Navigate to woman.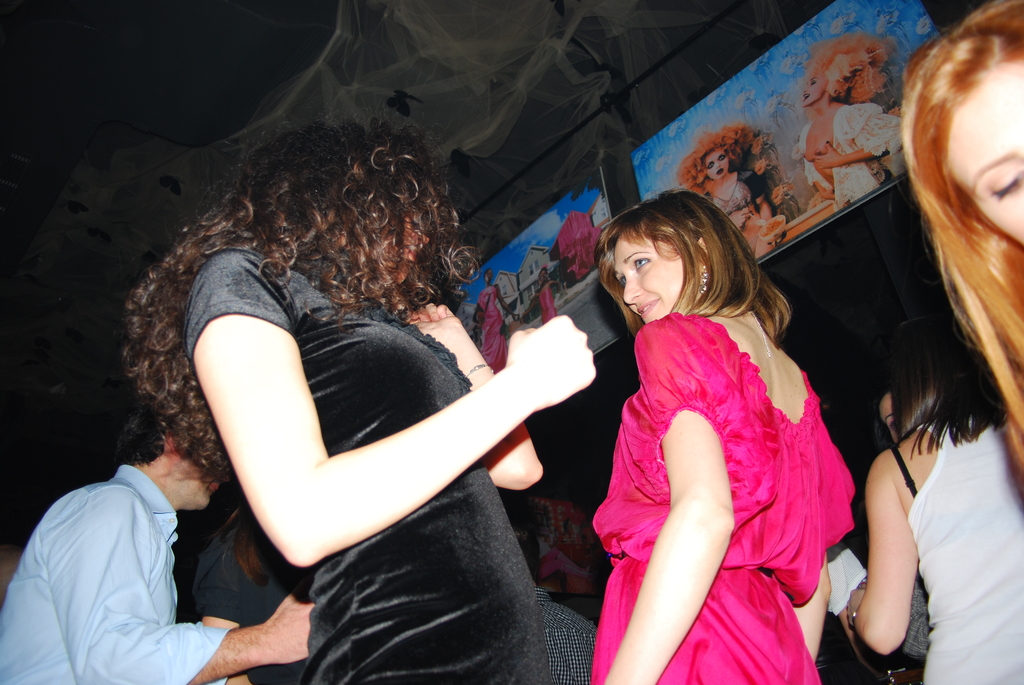
Navigation target: 897 0 1023 465.
